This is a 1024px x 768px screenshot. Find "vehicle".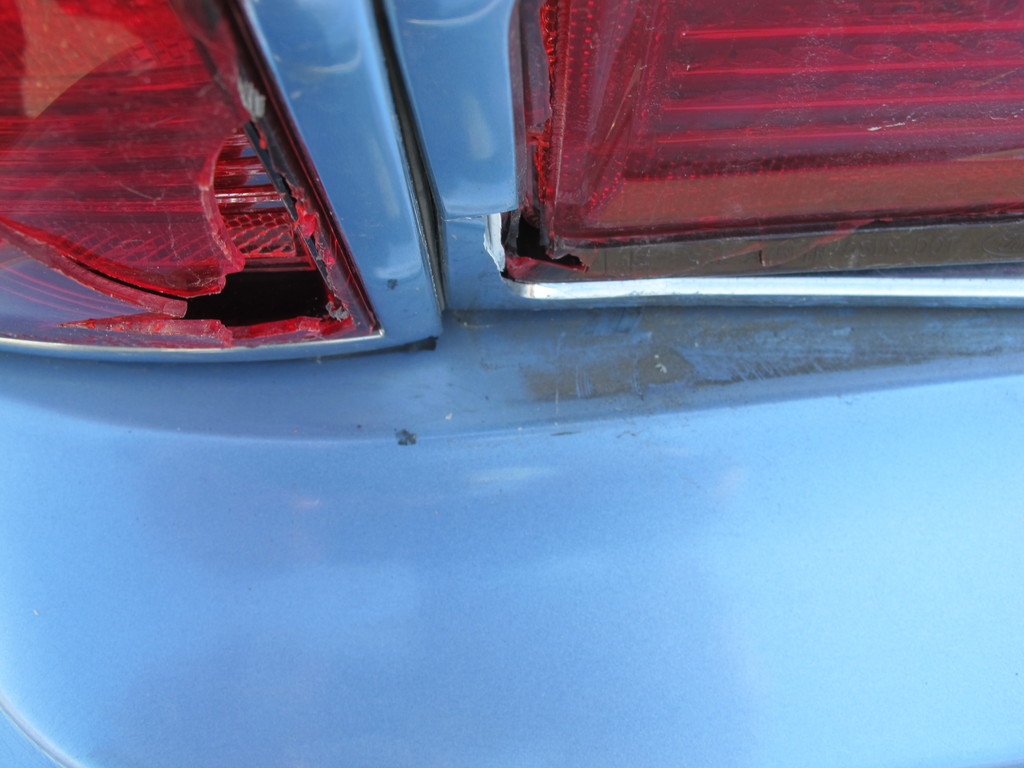
Bounding box: [0,0,1023,767].
